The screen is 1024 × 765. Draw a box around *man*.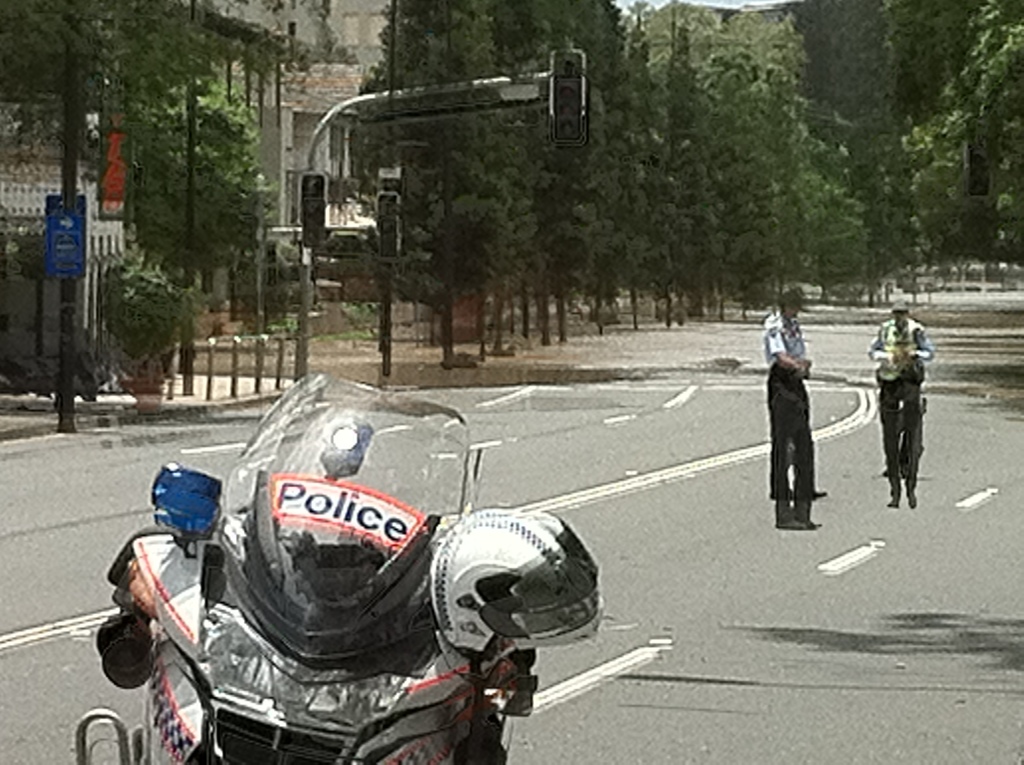
detection(865, 304, 934, 510).
